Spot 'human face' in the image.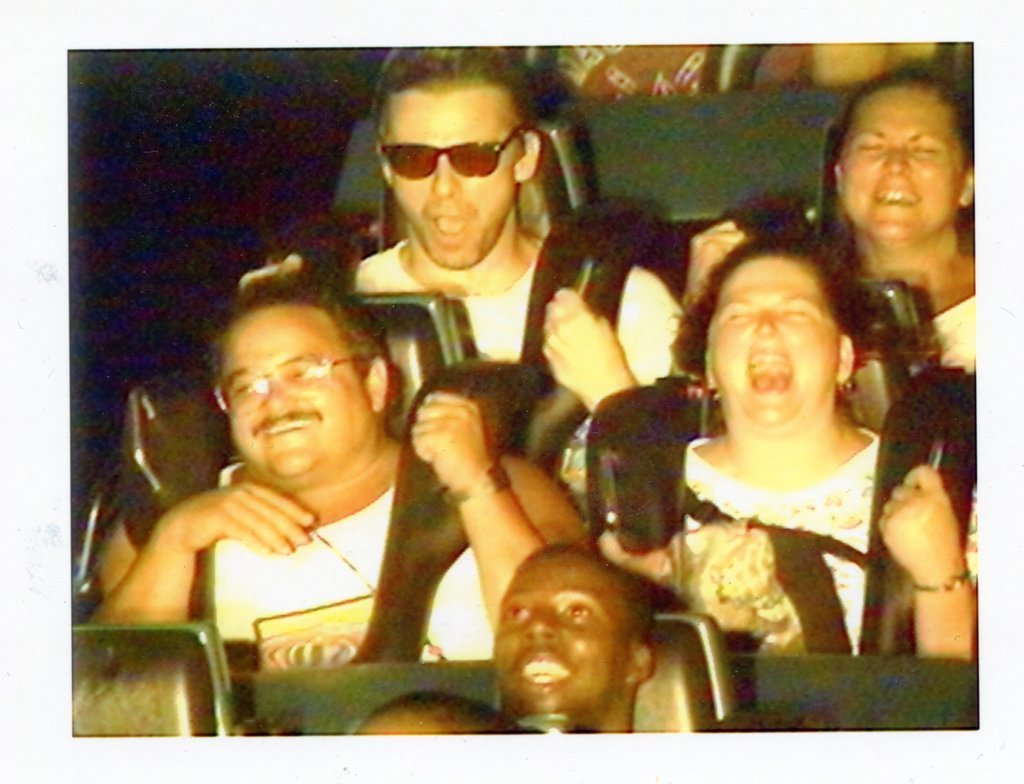
'human face' found at Rect(227, 298, 371, 477).
